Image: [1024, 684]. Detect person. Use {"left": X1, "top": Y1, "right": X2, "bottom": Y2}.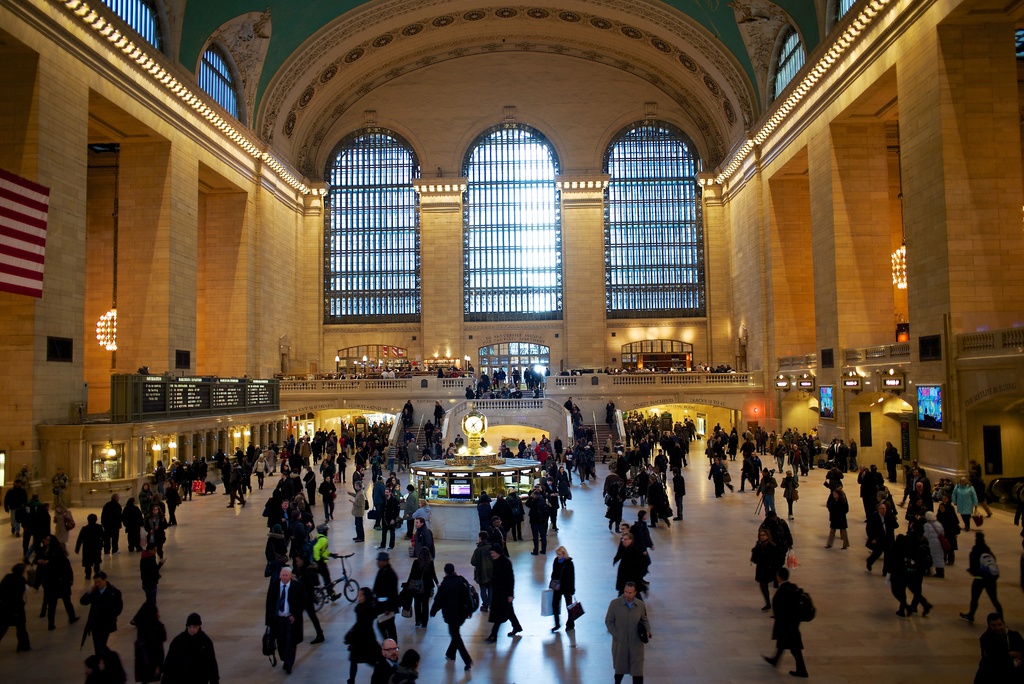
{"left": 604, "top": 585, "right": 653, "bottom": 683}.
